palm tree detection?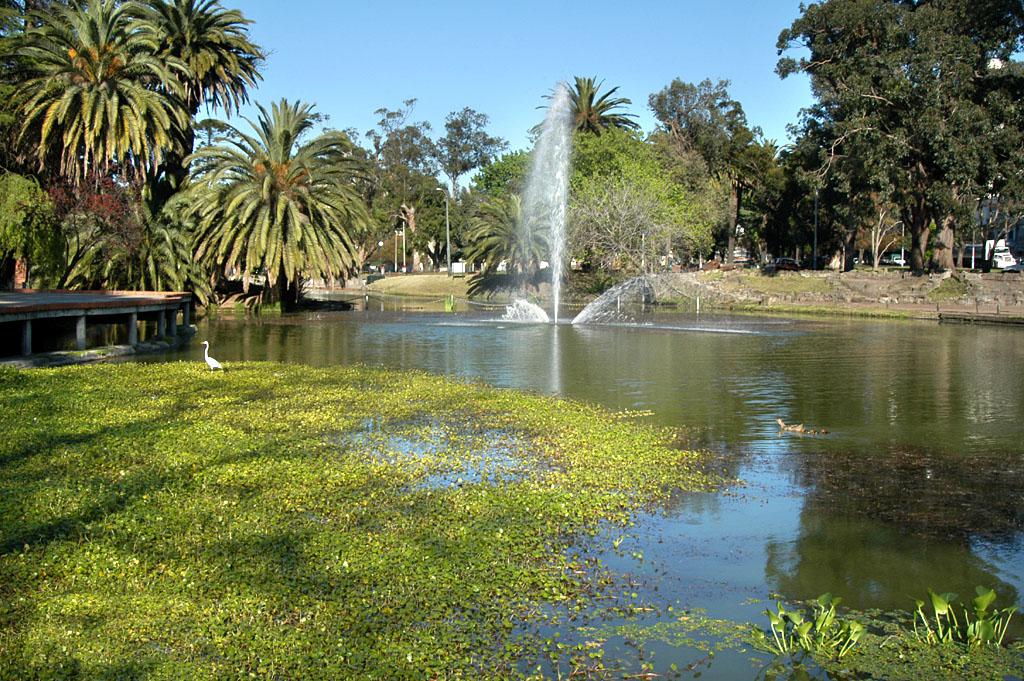
x1=790, y1=0, x2=1023, y2=286
